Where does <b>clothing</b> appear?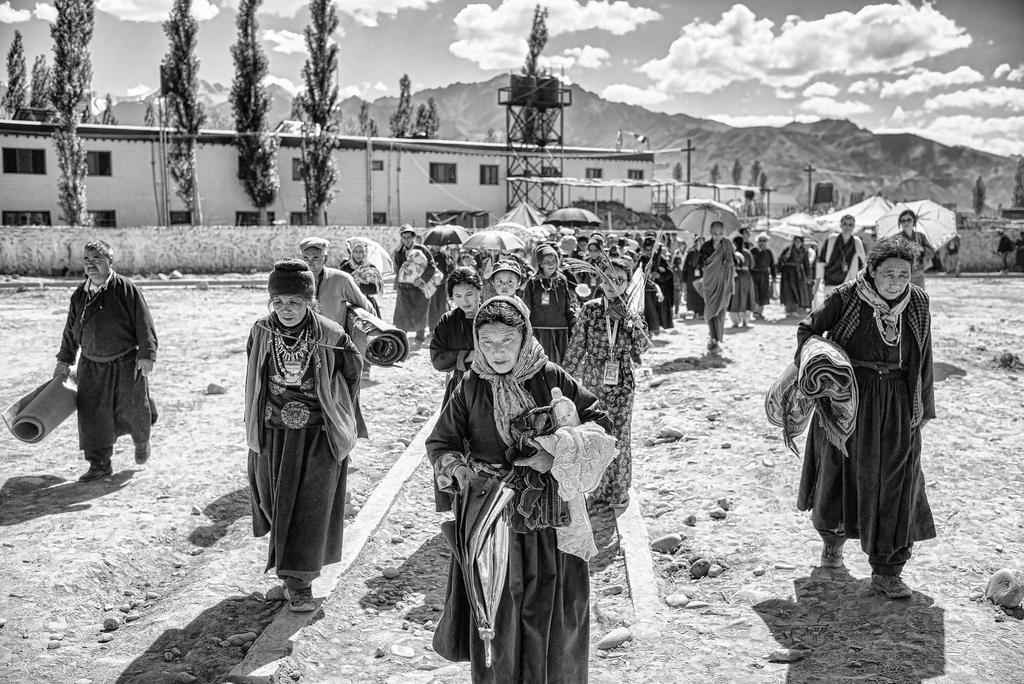
Appears at 893/230/932/299.
